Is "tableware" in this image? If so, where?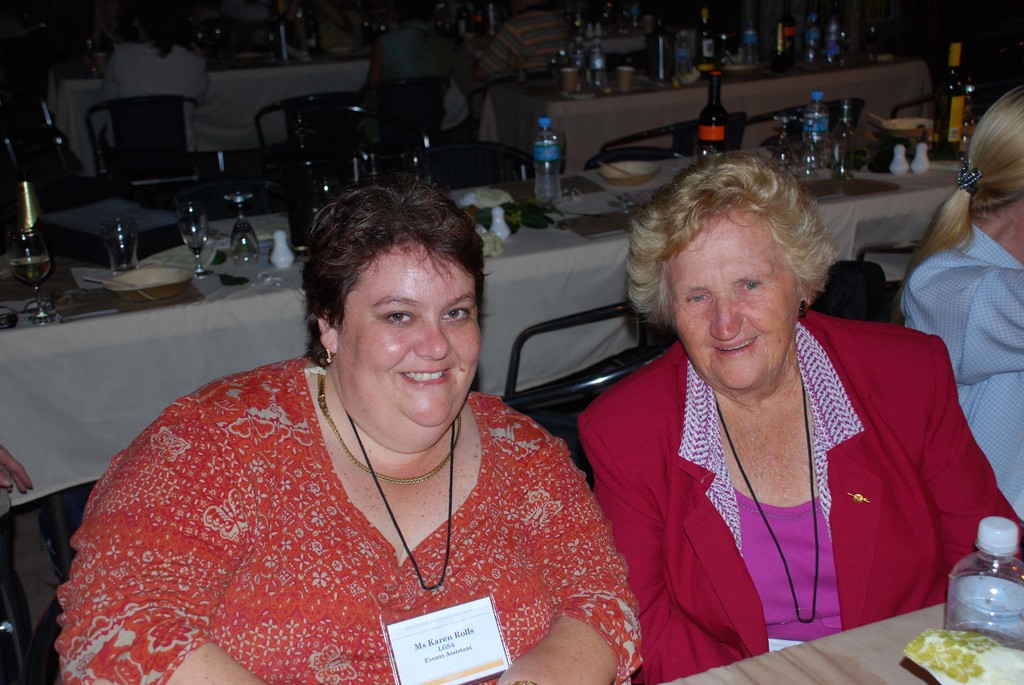
Yes, at x1=10, y1=227, x2=63, y2=322.
